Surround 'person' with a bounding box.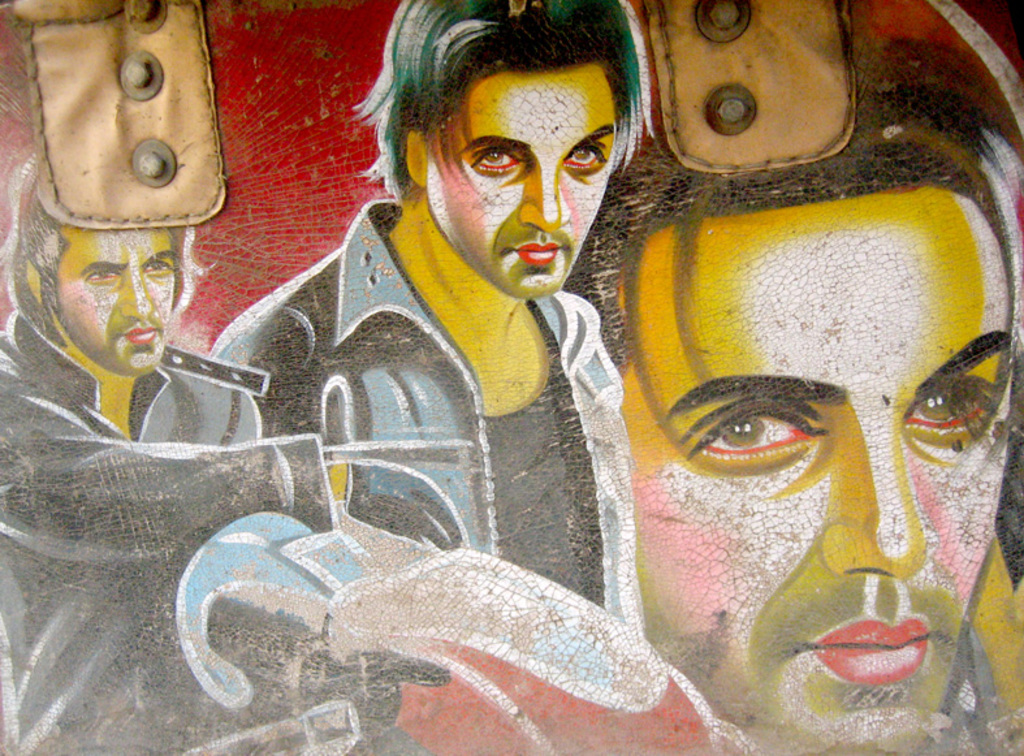
bbox=[203, 0, 652, 652].
